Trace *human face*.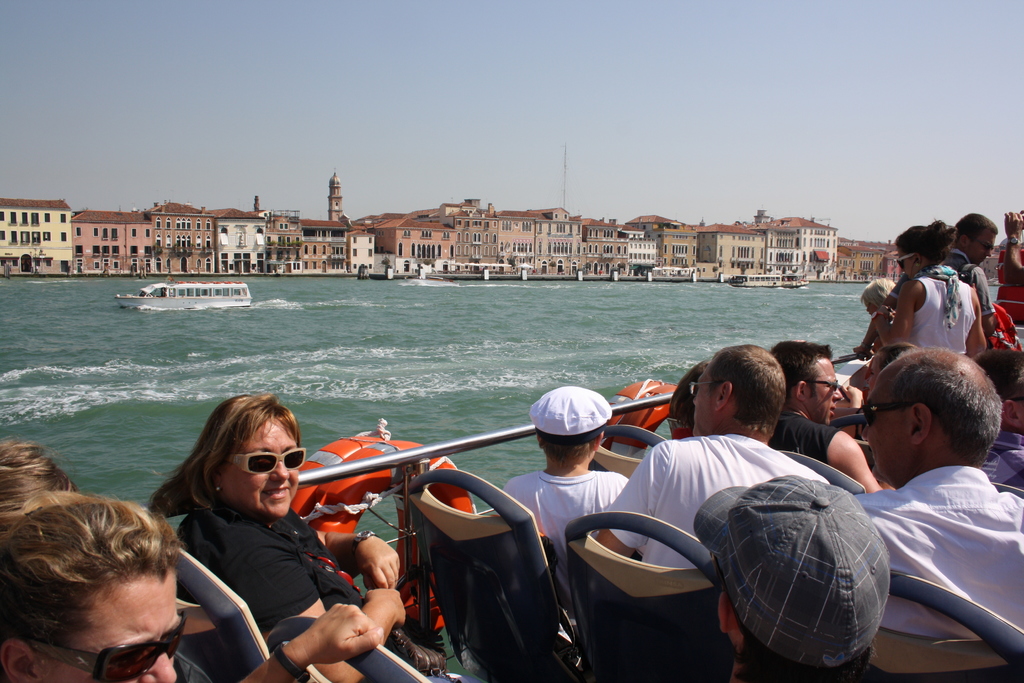
Traced to (left=968, top=234, right=1005, bottom=265).
